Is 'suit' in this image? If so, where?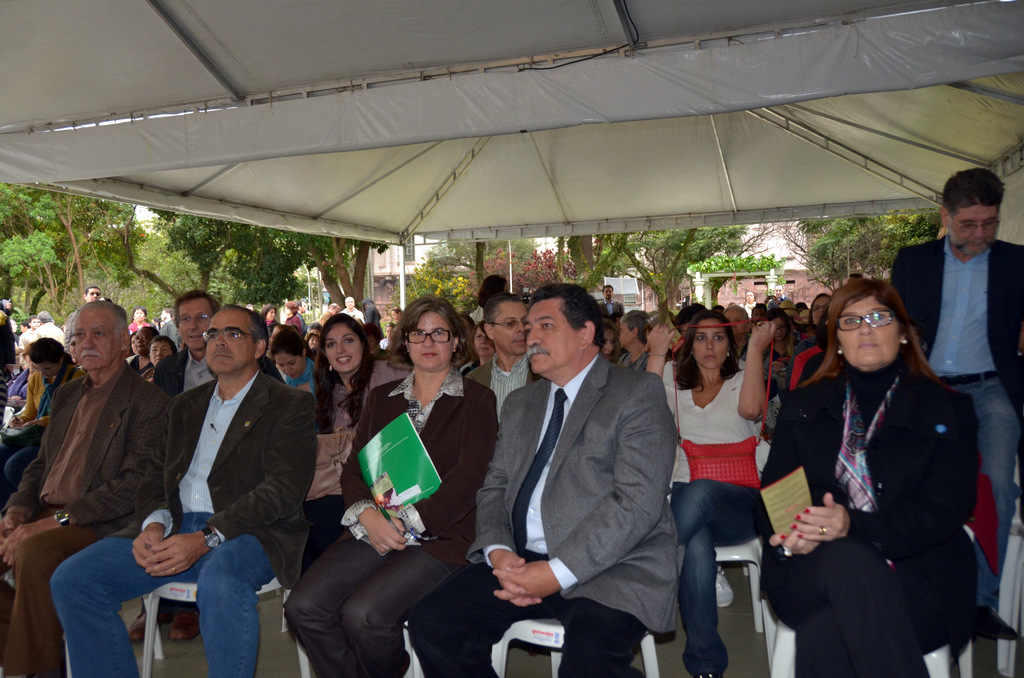
Yes, at bbox(150, 346, 285, 400).
